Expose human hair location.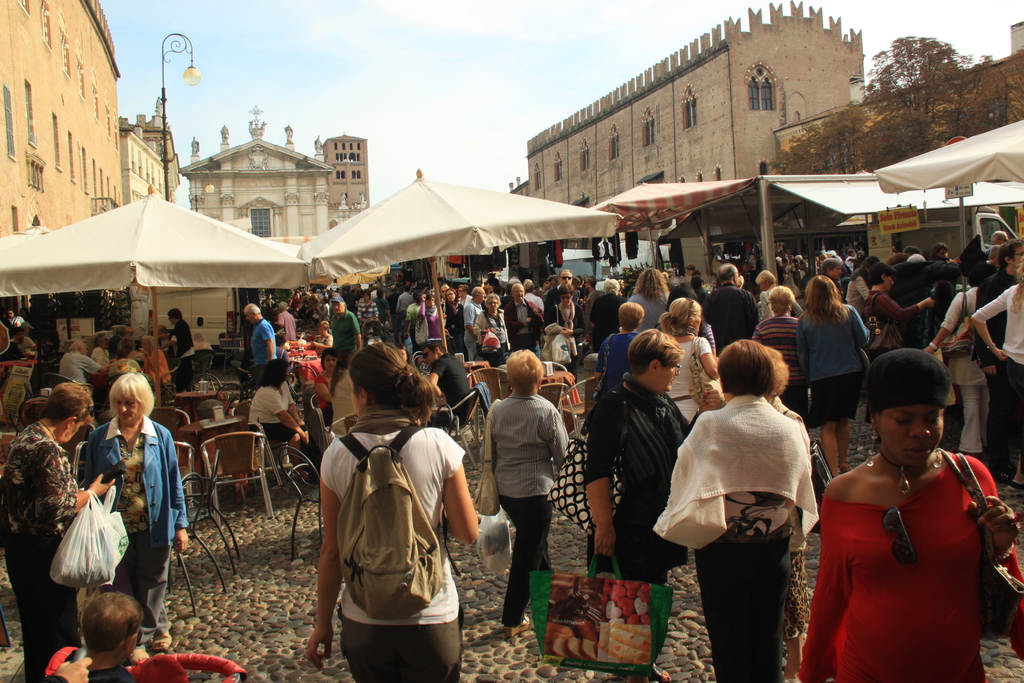
Exposed at region(755, 271, 775, 287).
